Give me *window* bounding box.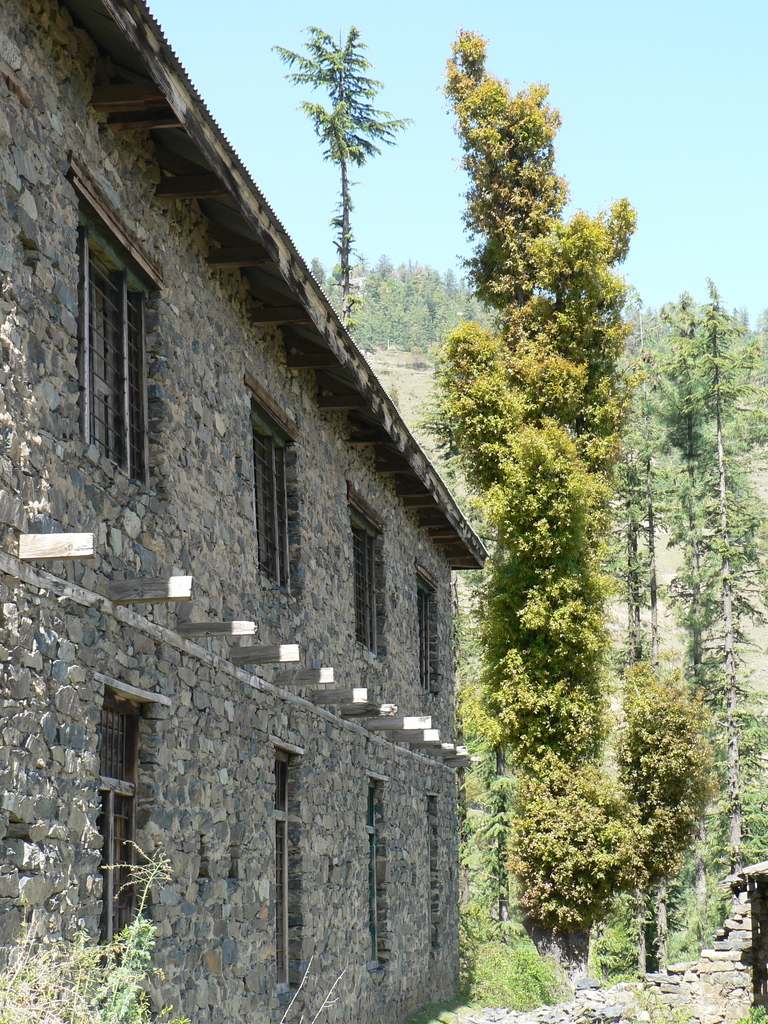
{"left": 247, "top": 413, "right": 296, "bottom": 593}.
